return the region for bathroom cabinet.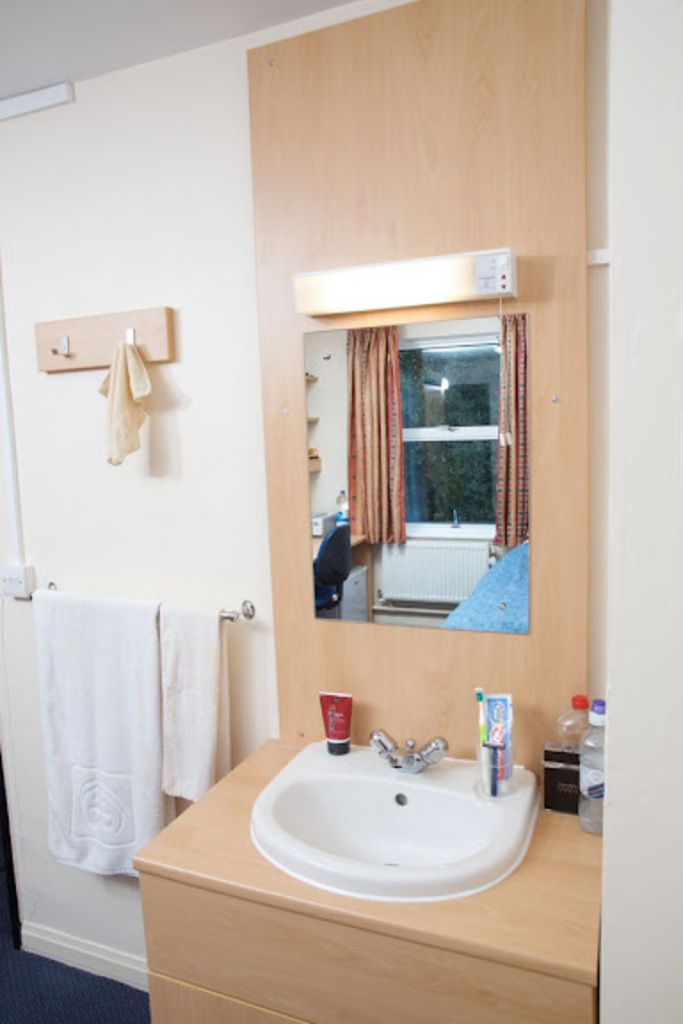
box(119, 716, 631, 1022).
